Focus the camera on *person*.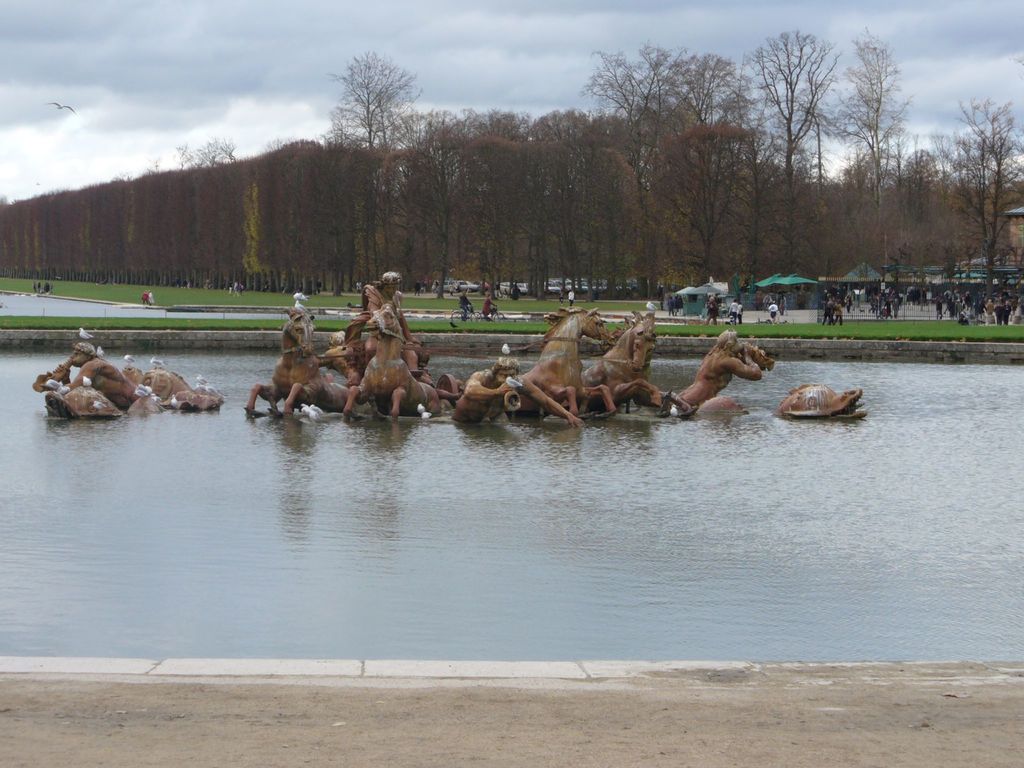
Focus region: <region>480, 288, 501, 320</region>.
